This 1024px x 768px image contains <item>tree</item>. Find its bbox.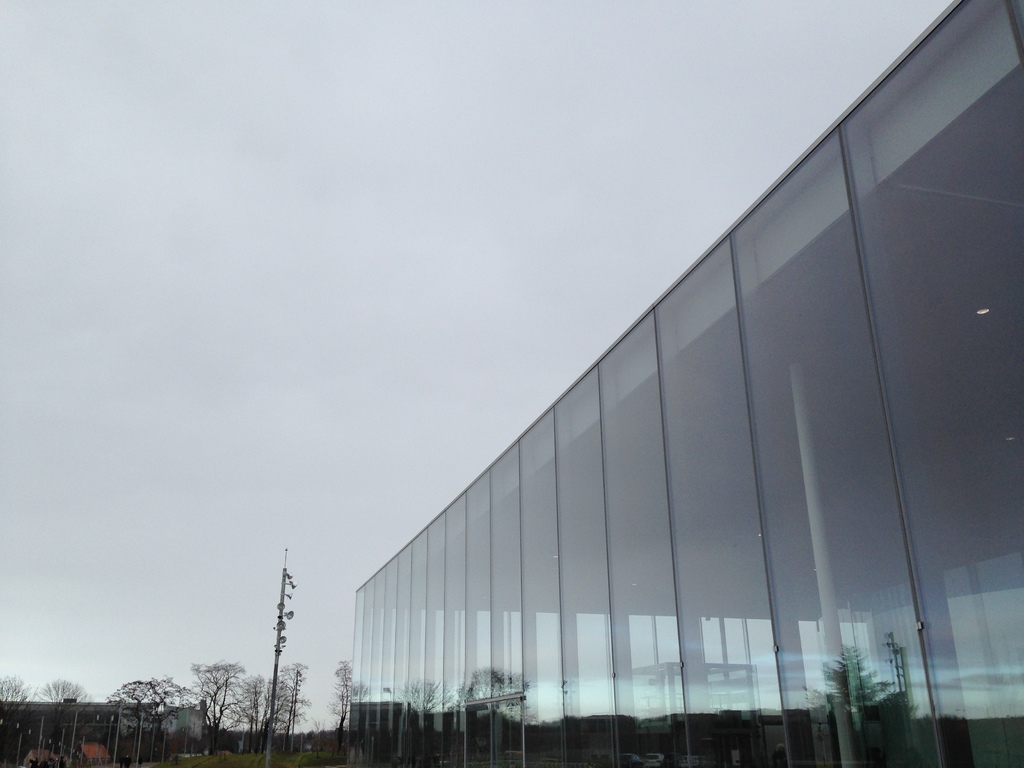
bbox=(829, 645, 908, 742).
